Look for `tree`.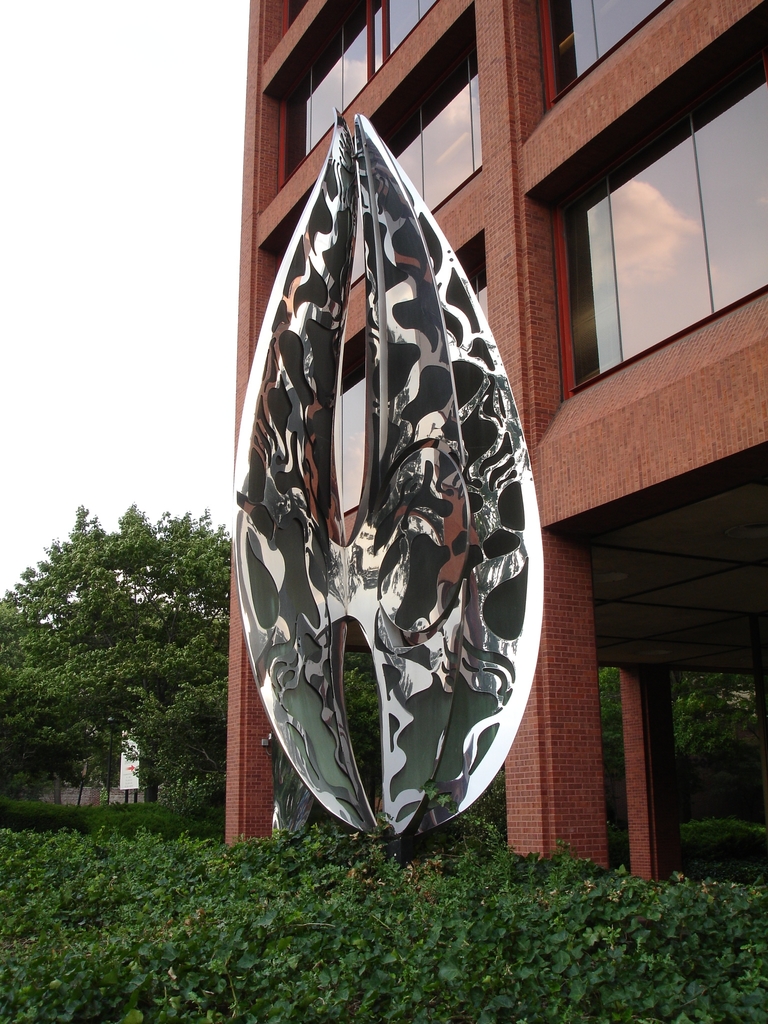
Found: l=24, t=490, r=208, b=835.
